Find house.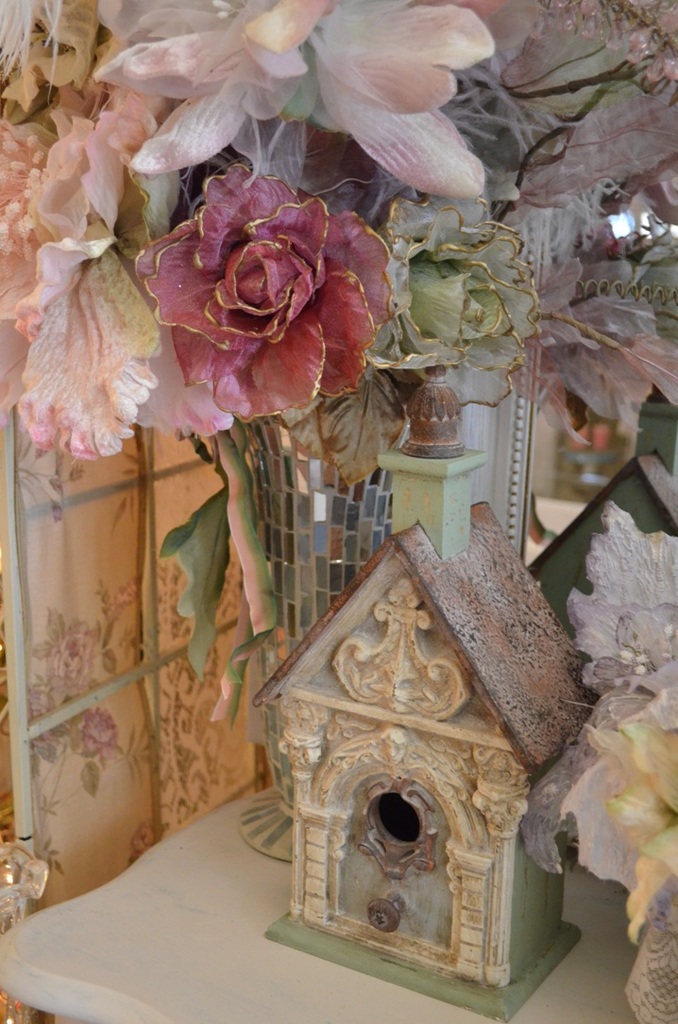
246:351:616:1003.
